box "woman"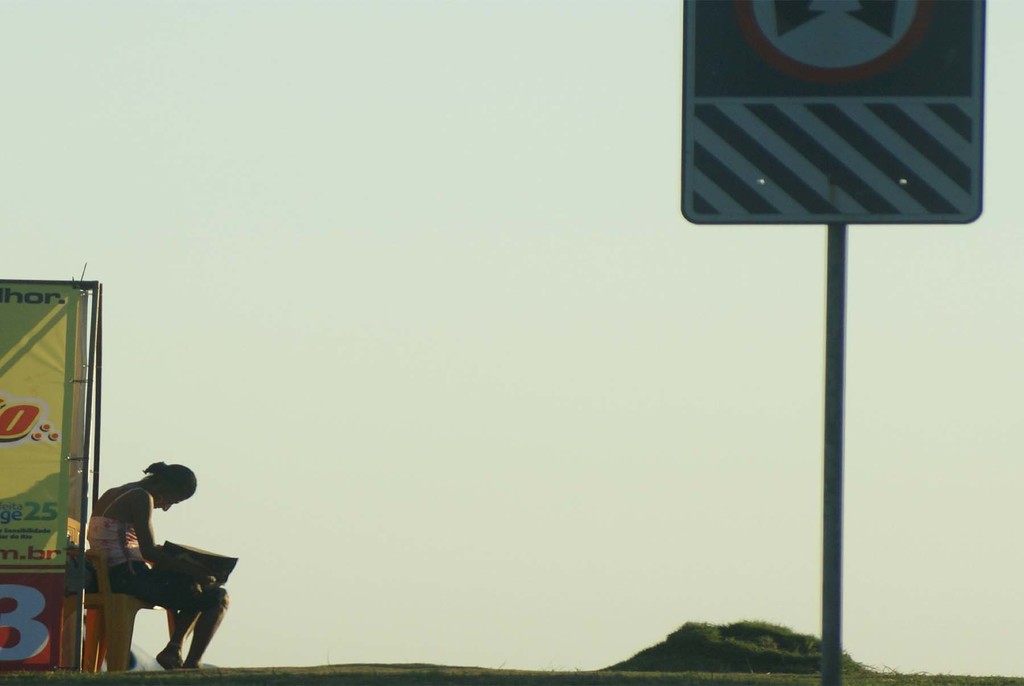
left=84, top=454, right=227, bottom=673
